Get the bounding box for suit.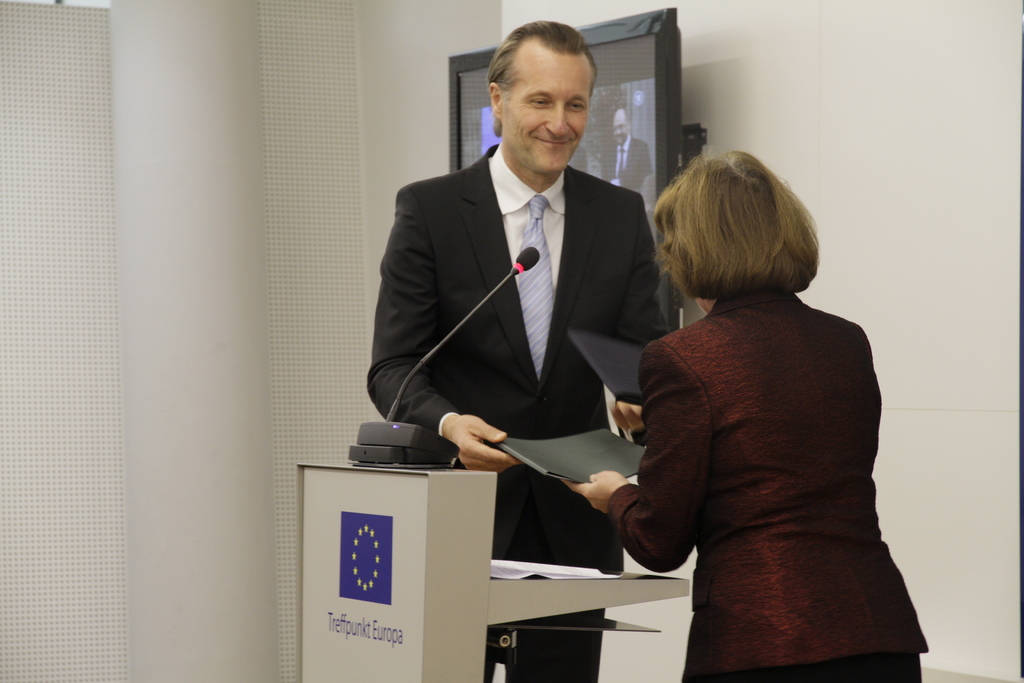
box(605, 288, 927, 682).
